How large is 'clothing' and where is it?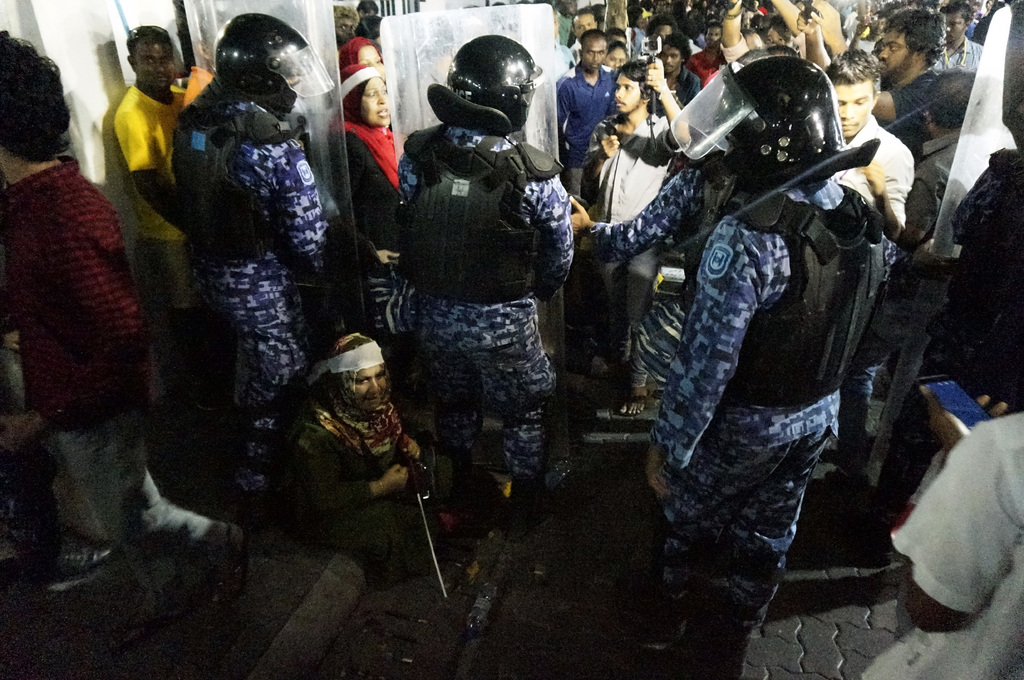
Bounding box: (left=943, top=36, right=980, bottom=82).
